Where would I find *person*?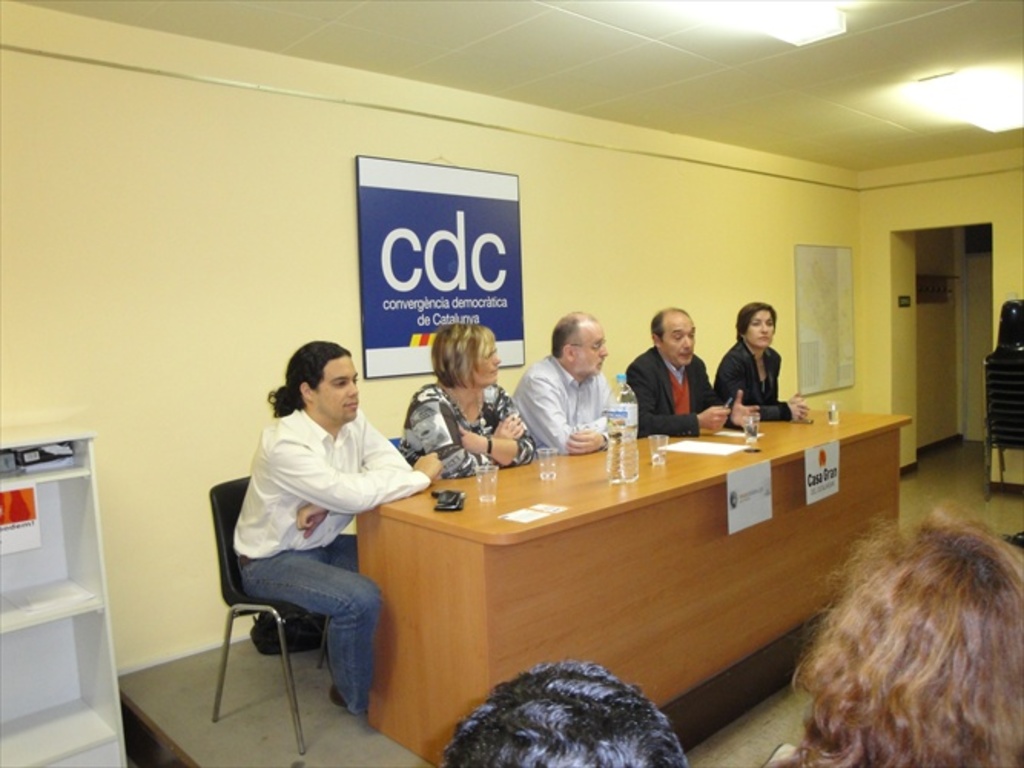
At [439, 657, 688, 766].
